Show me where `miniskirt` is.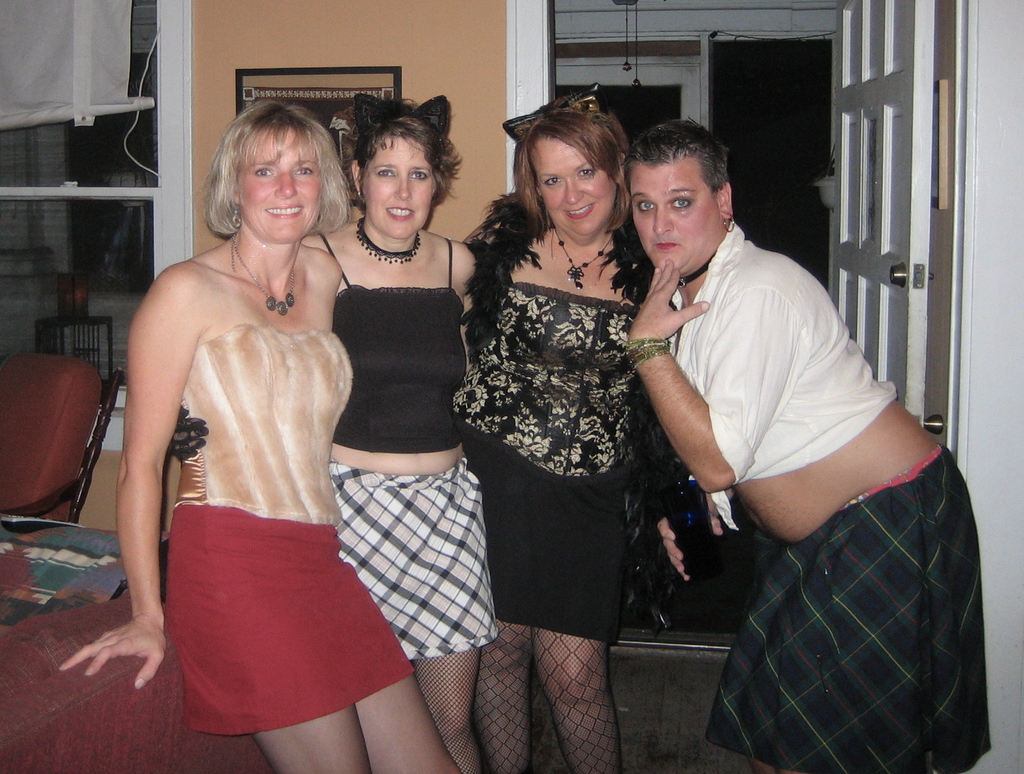
`miniskirt` is at (162, 502, 413, 733).
